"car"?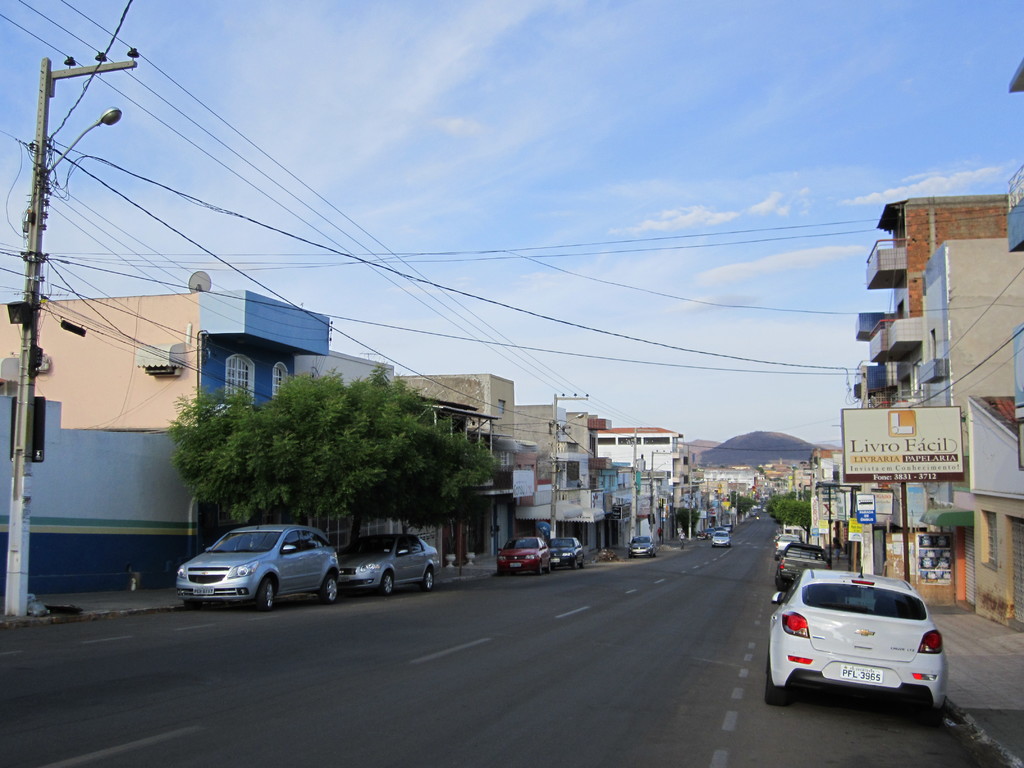
(left=342, top=529, right=440, bottom=589)
